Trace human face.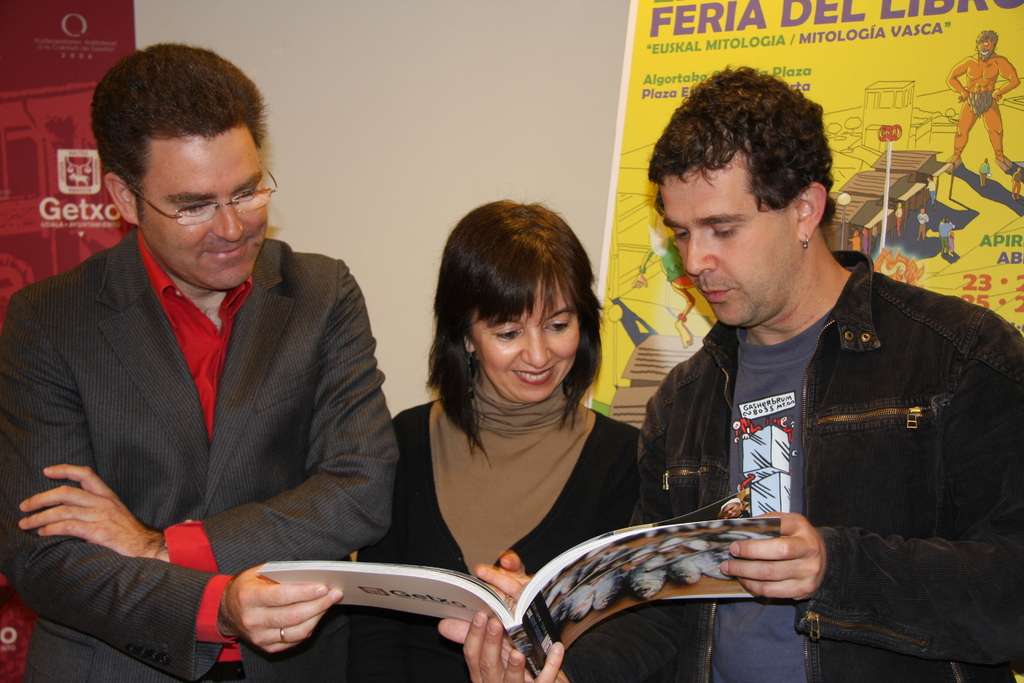
Traced to {"left": 134, "top": 134, "right": 266, "bottom": 285}.
